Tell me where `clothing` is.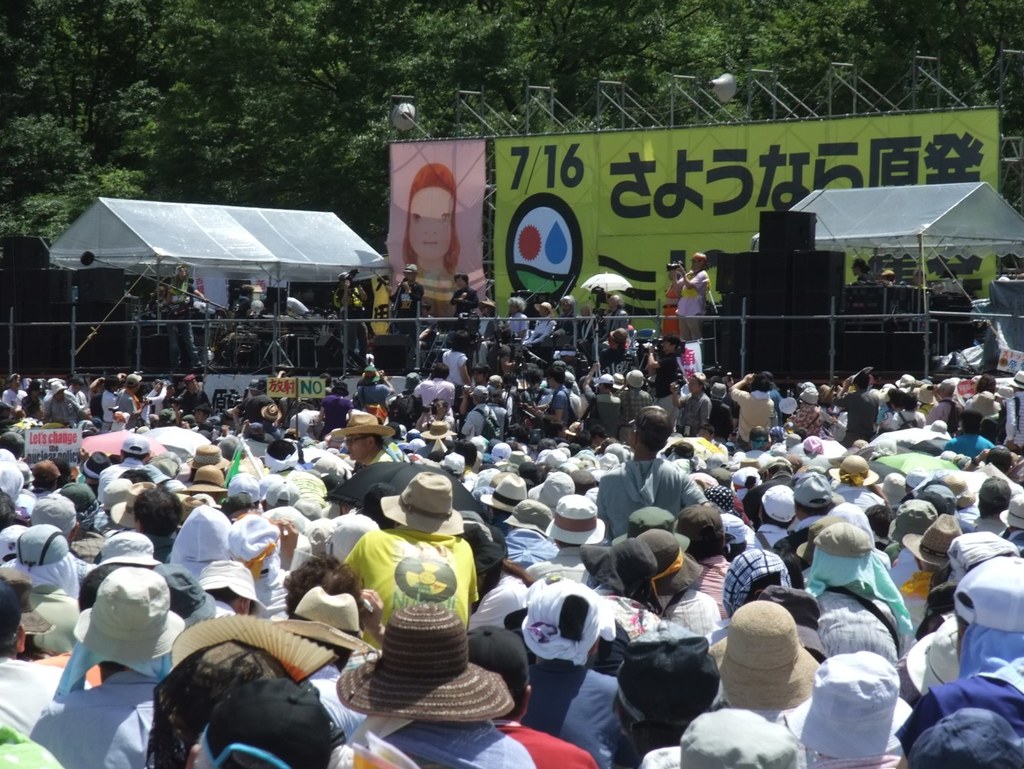
`clothing` is at region(416, 370, 453, 414).
